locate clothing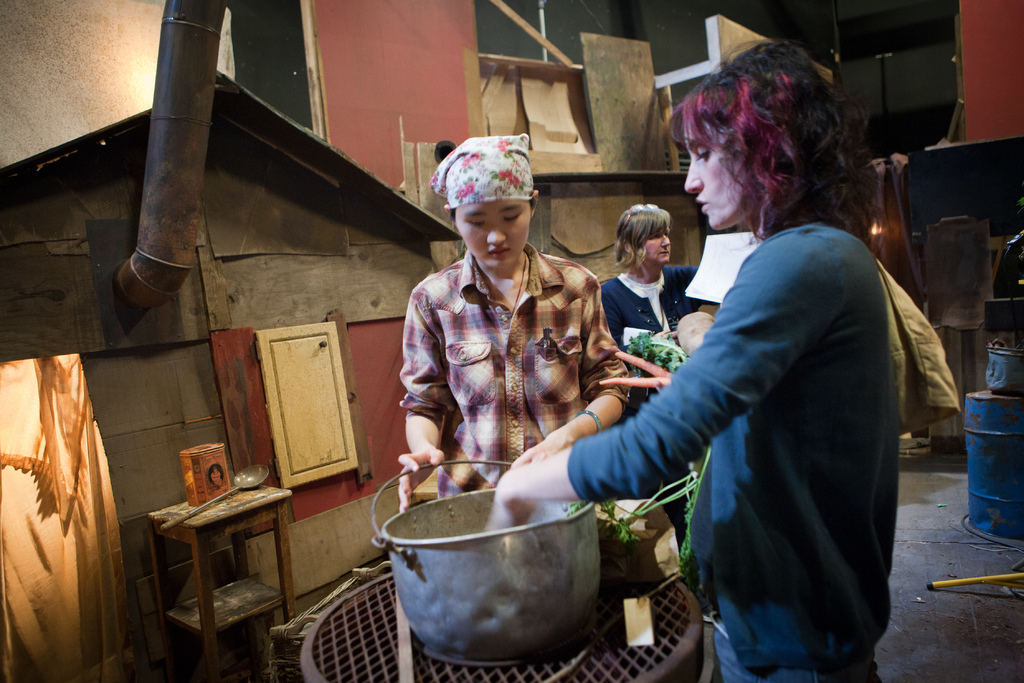
x1=568, y1=221, x2=896, y2=682
